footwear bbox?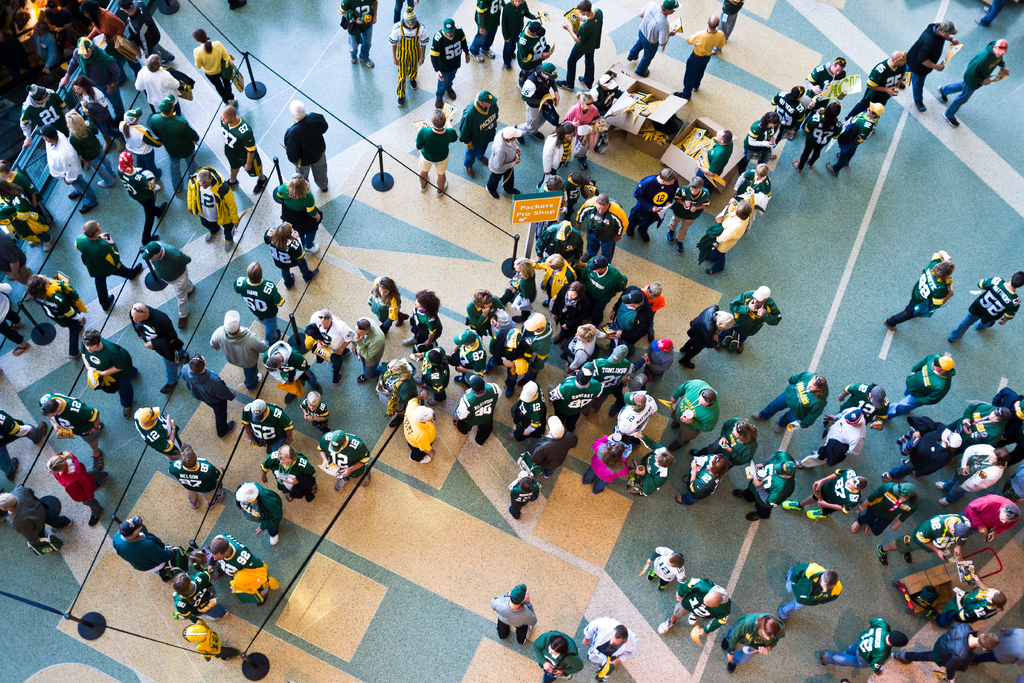
<box>255,175,267,192</box>
